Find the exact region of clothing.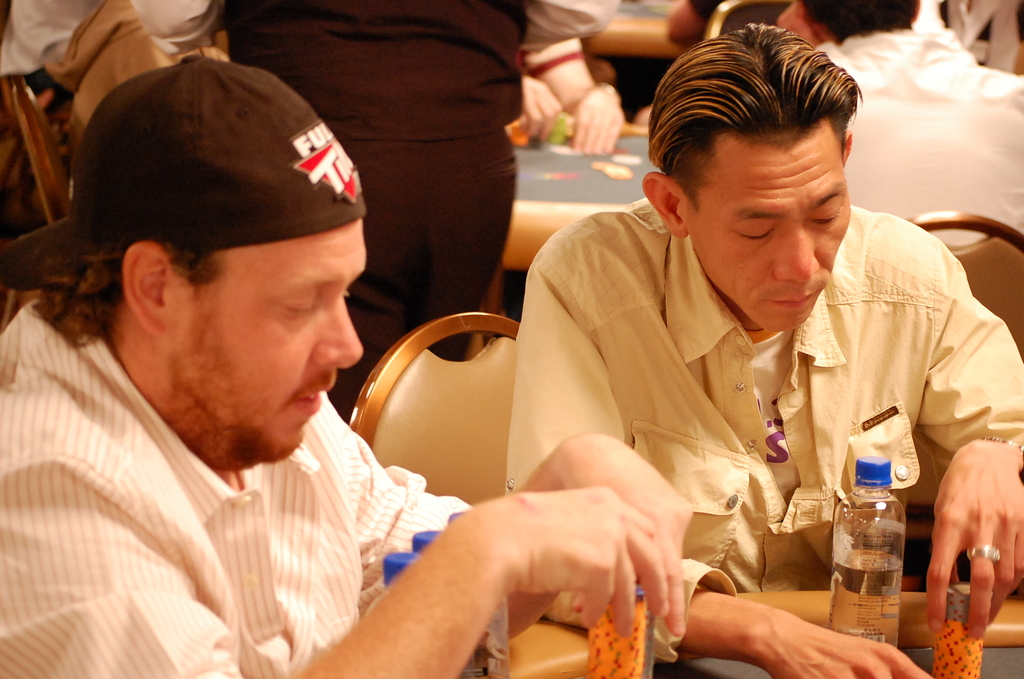
Exact region: l=0, t=288, r=472, b=678.
